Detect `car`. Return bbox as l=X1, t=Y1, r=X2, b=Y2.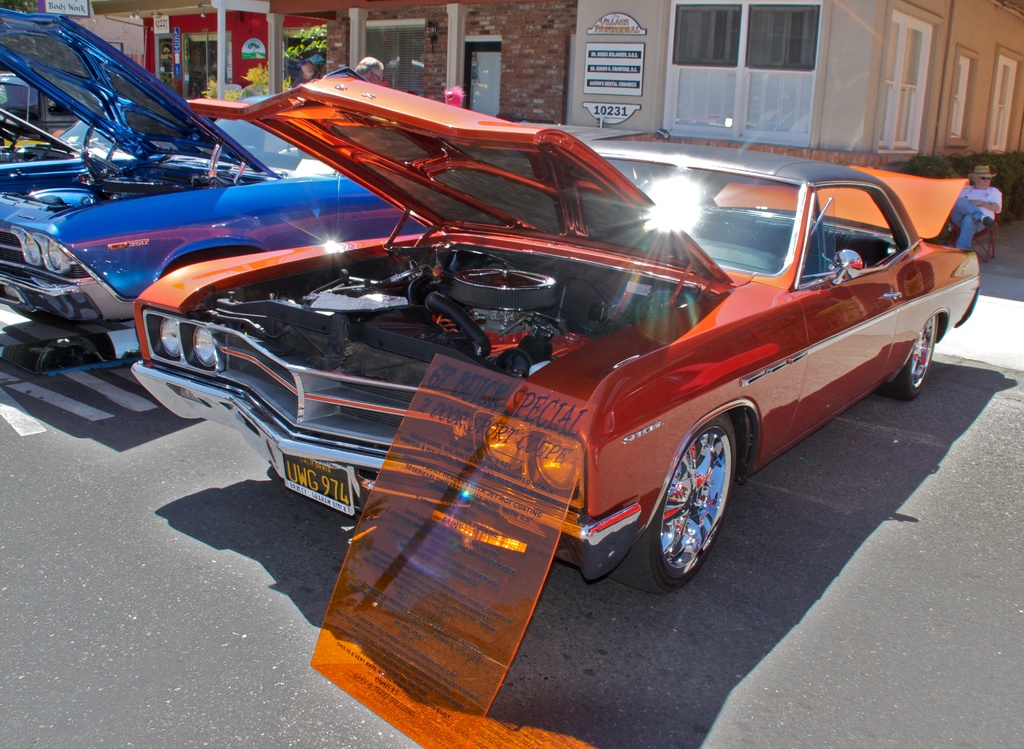
l=0, t=10, r=648, b=319.
